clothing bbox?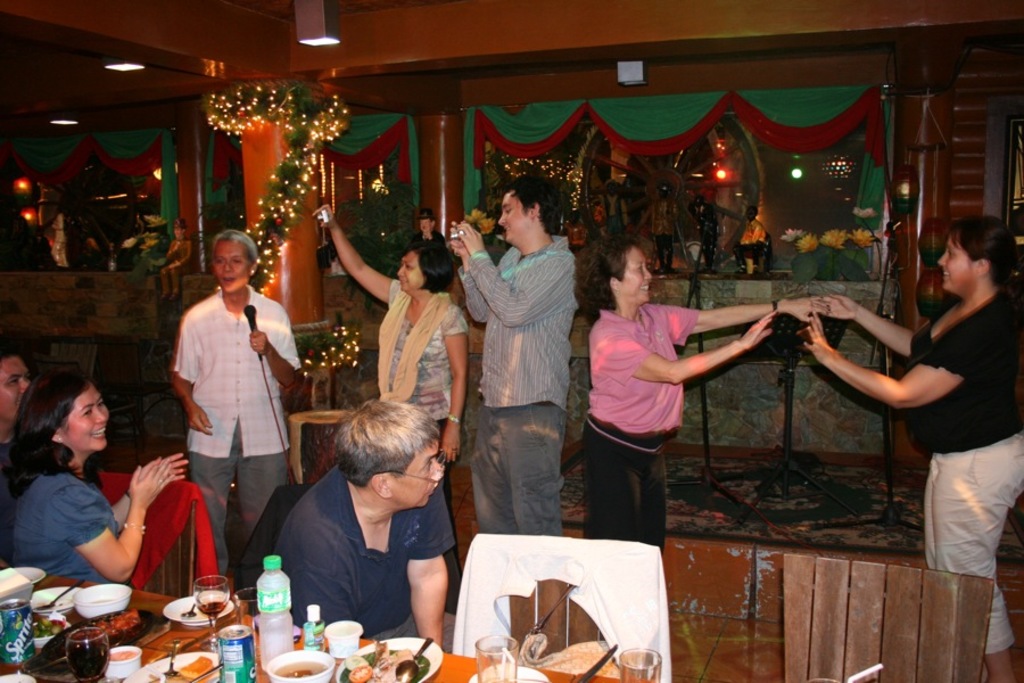
box(902, 286, 1023, 652)
